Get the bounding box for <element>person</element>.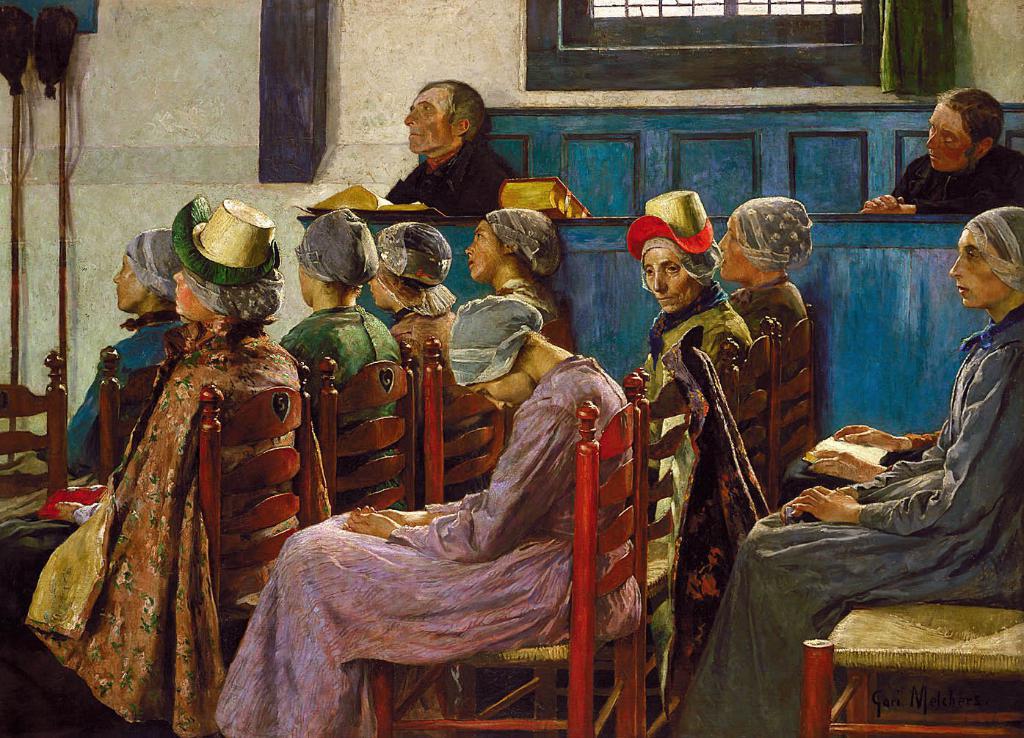
716,198,816,403.
